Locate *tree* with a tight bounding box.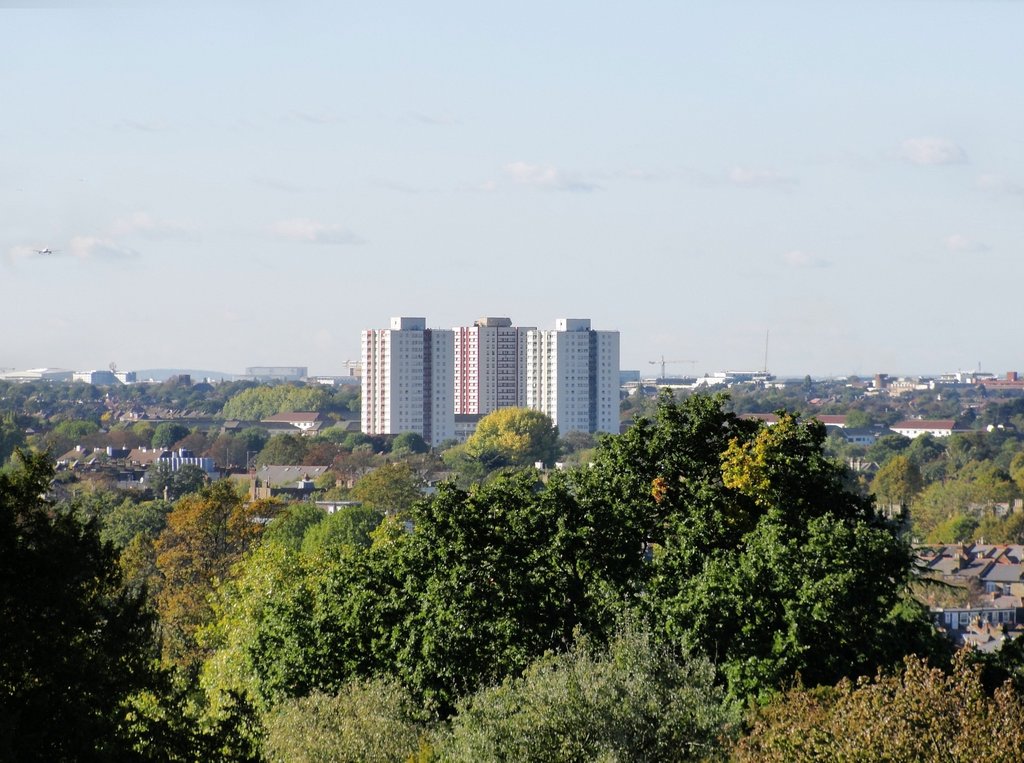
[0, 447, 280, 762].
